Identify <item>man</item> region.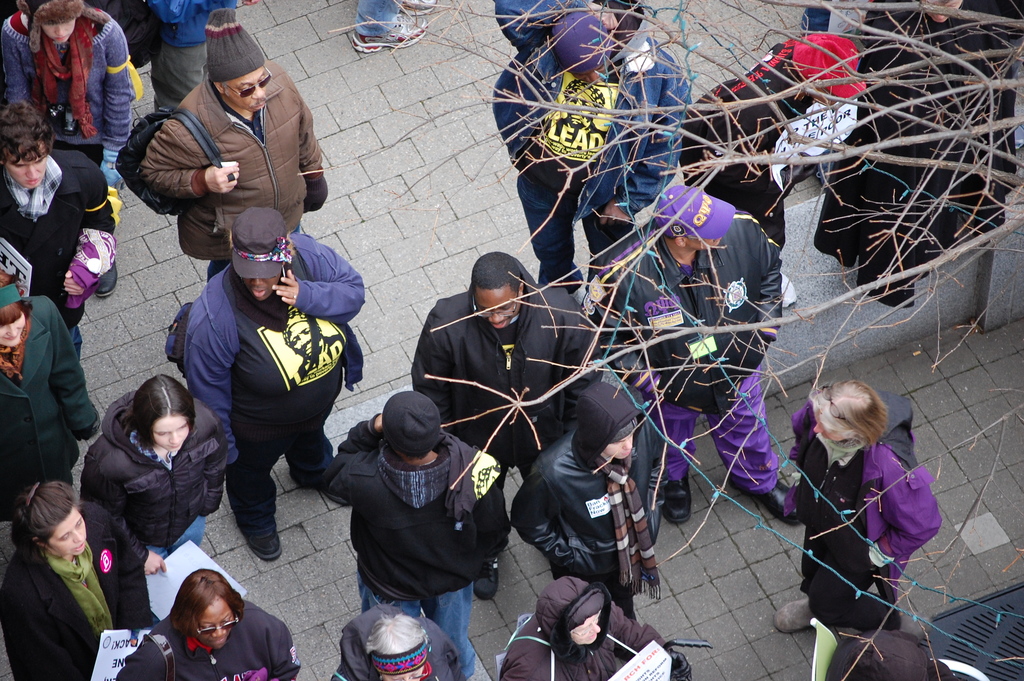
Region: bbox=(317, 369, 524, 669).
